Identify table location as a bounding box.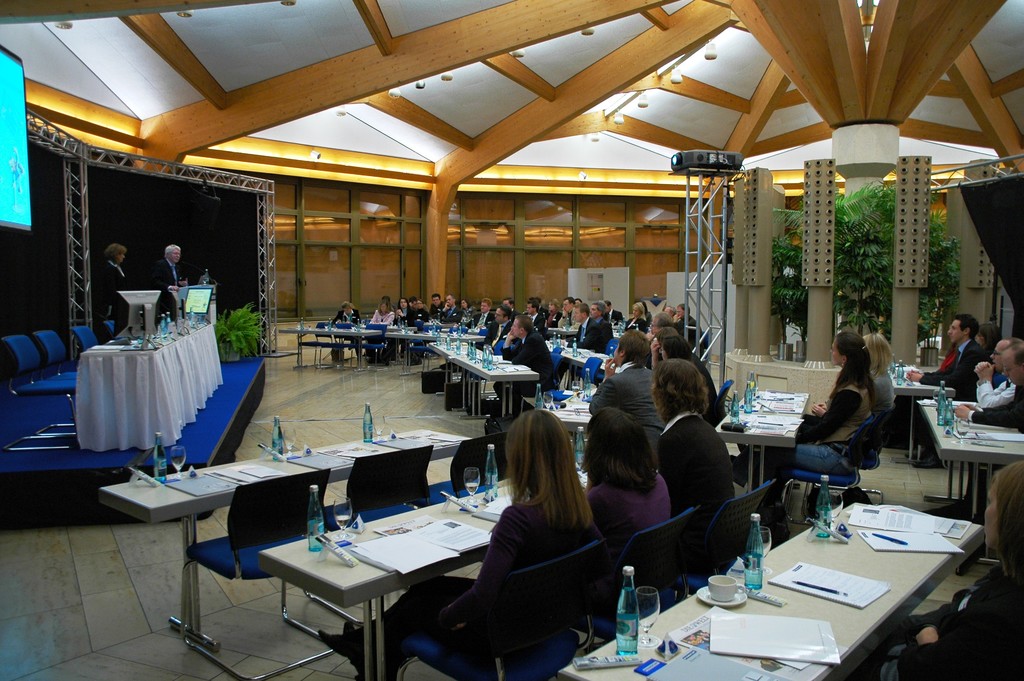
(547,338,621,381).
